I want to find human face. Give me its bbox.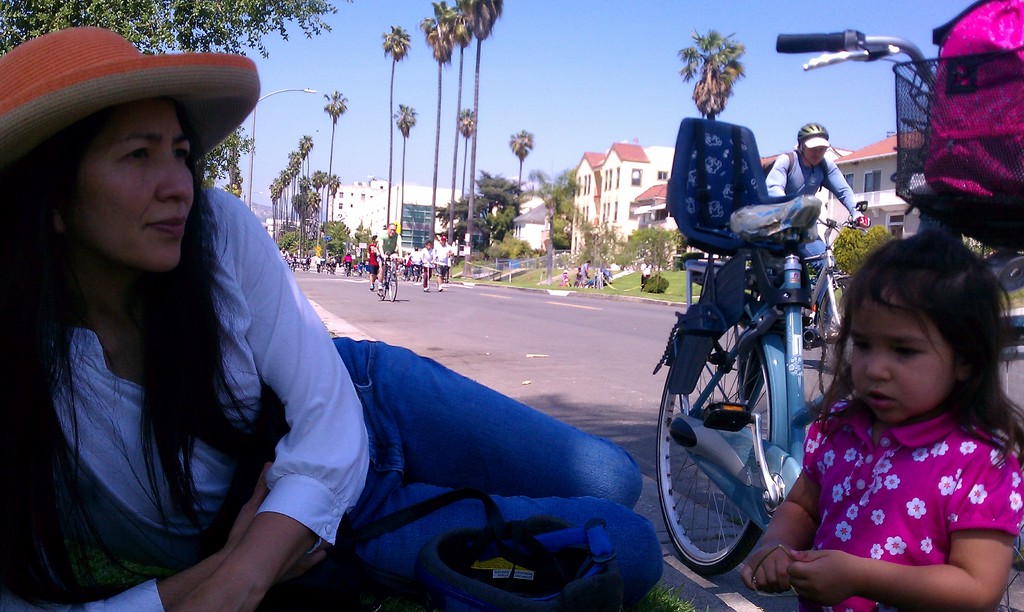
x1=83, y1=101, x2=189, y2=270.
